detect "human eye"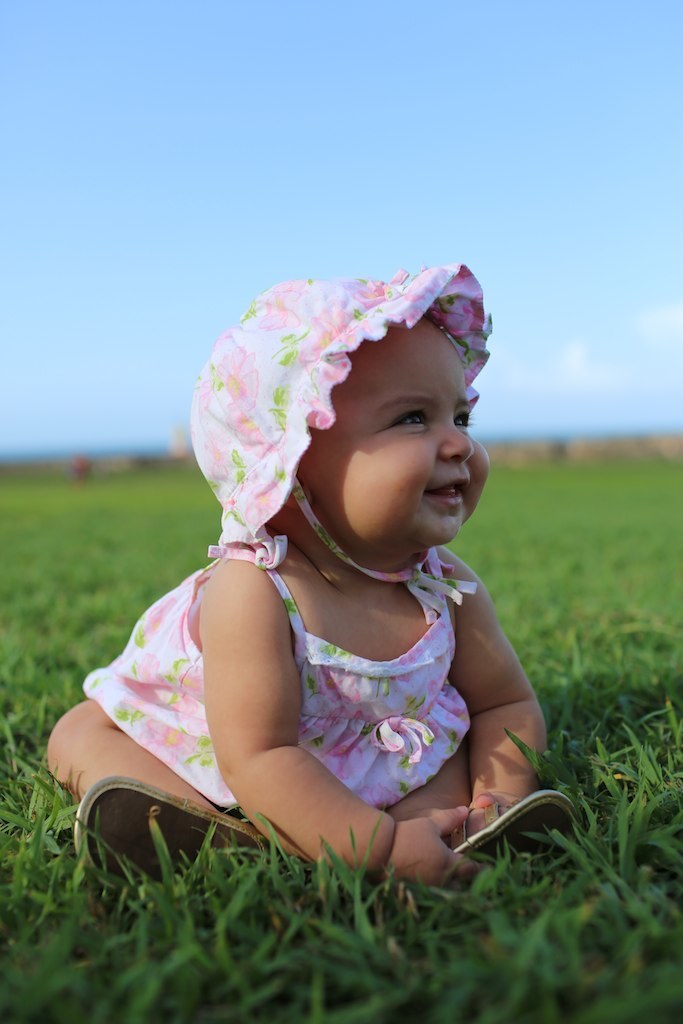
451 404 472 429
